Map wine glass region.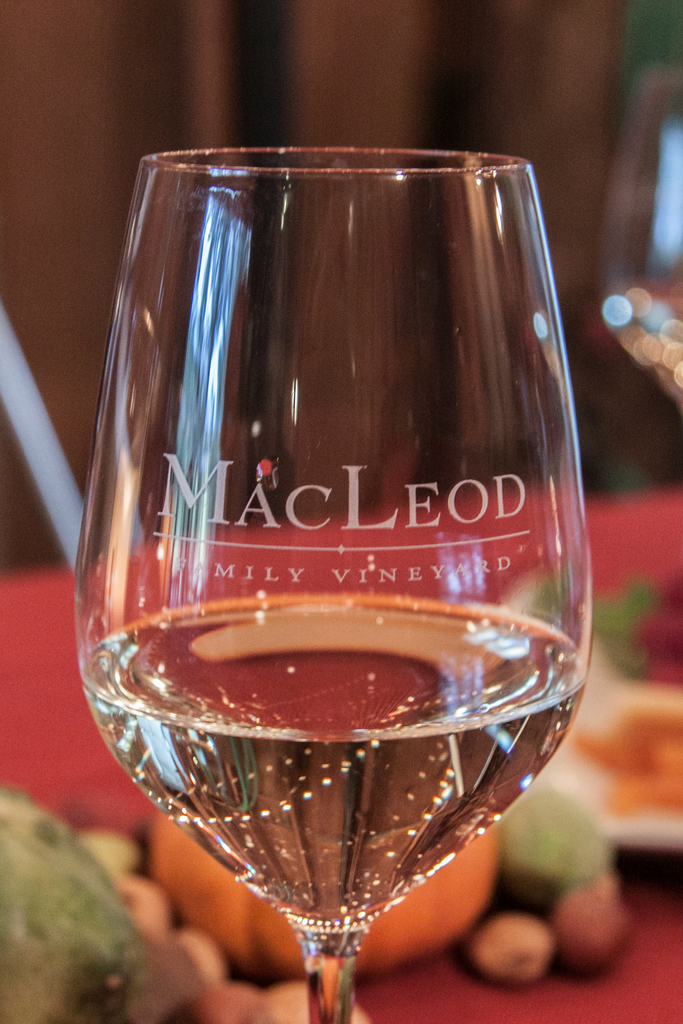
Mapped to (78,144,595,1023).
